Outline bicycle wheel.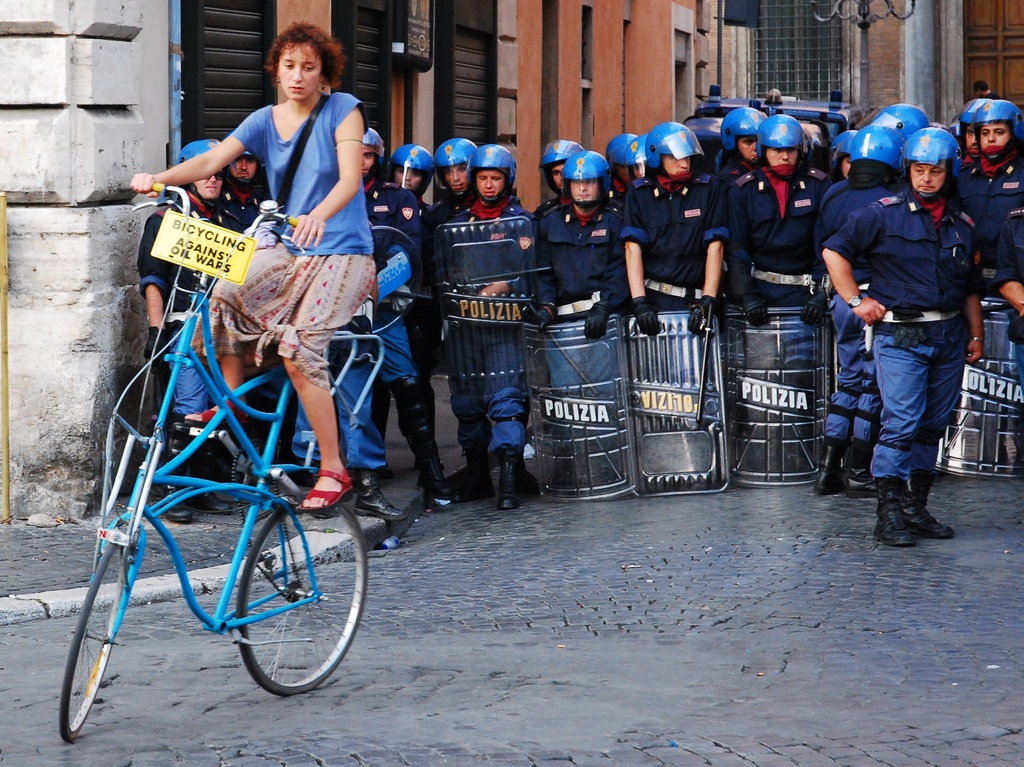
Outline: 56 525 130 740.
